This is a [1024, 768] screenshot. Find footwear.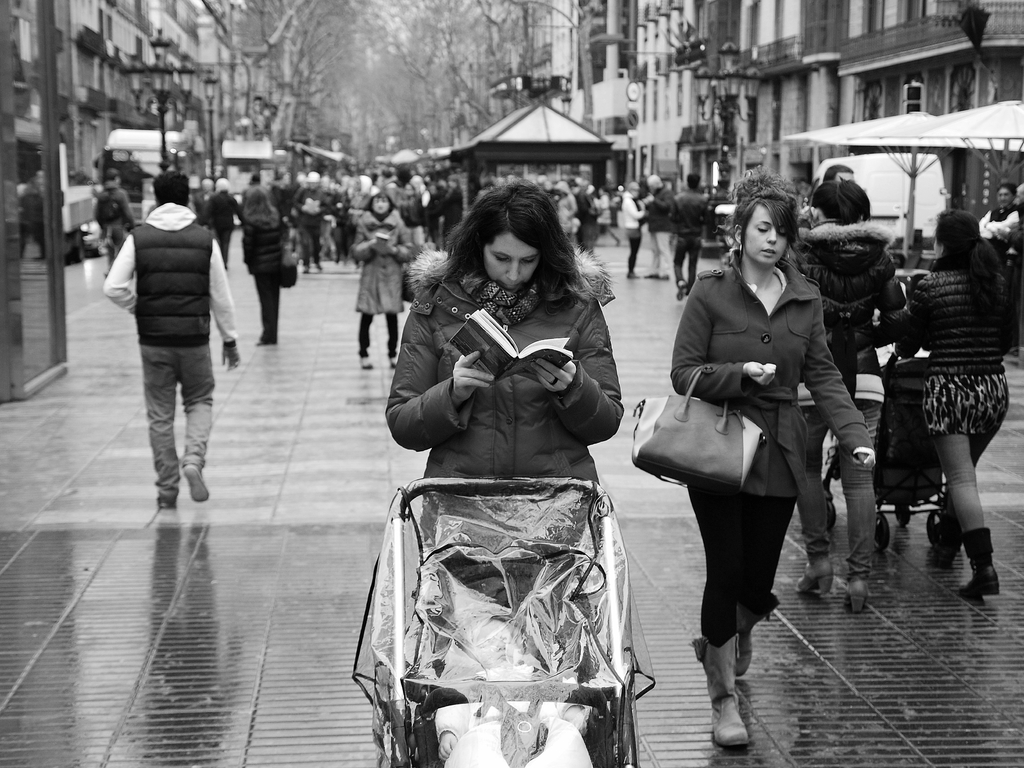
Bounding box: (838, 565, 875, 611).
